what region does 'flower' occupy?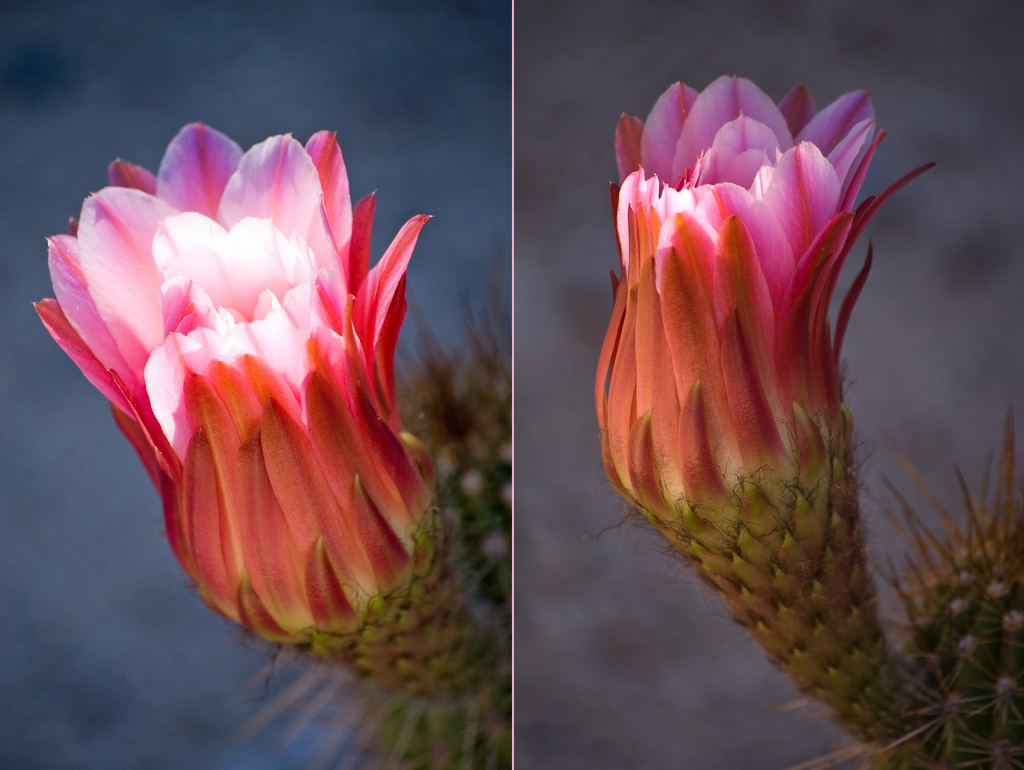
crop(28, 122, 461, 645).
